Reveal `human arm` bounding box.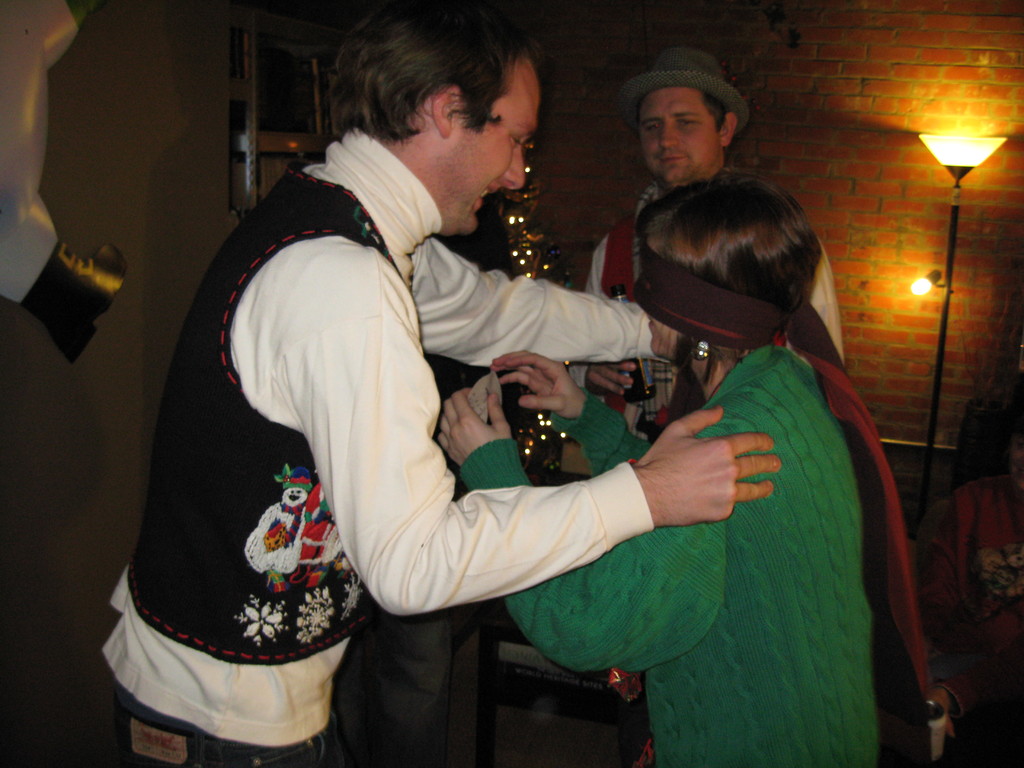
Revealed: x1=428, y1=229, x2=673, y2=379.
